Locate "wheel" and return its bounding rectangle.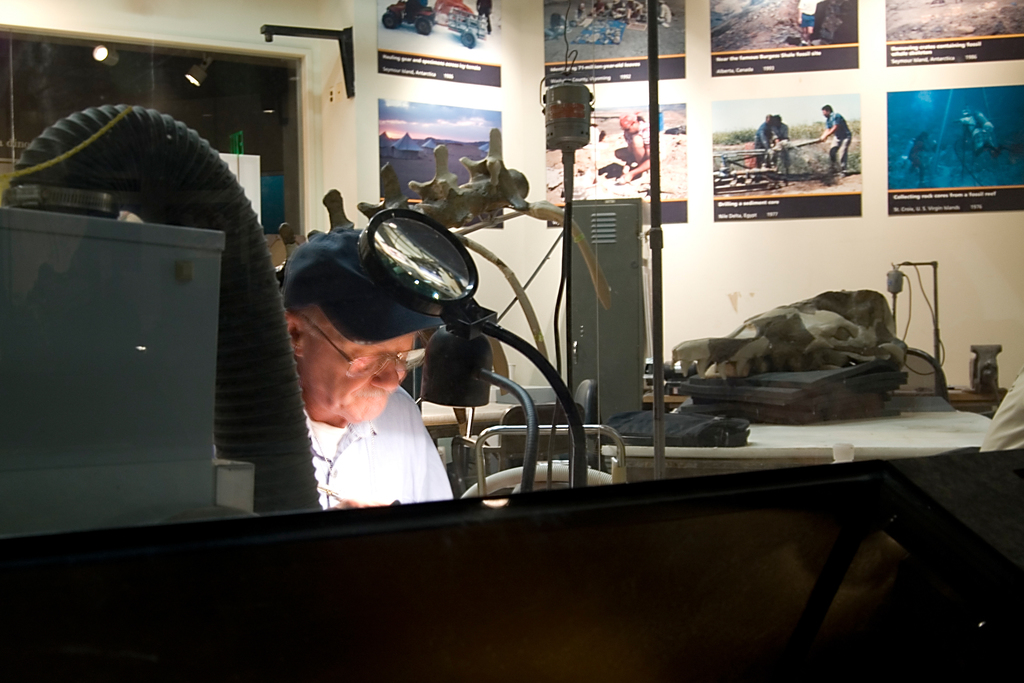
box=[414, 18, 431, 31].
